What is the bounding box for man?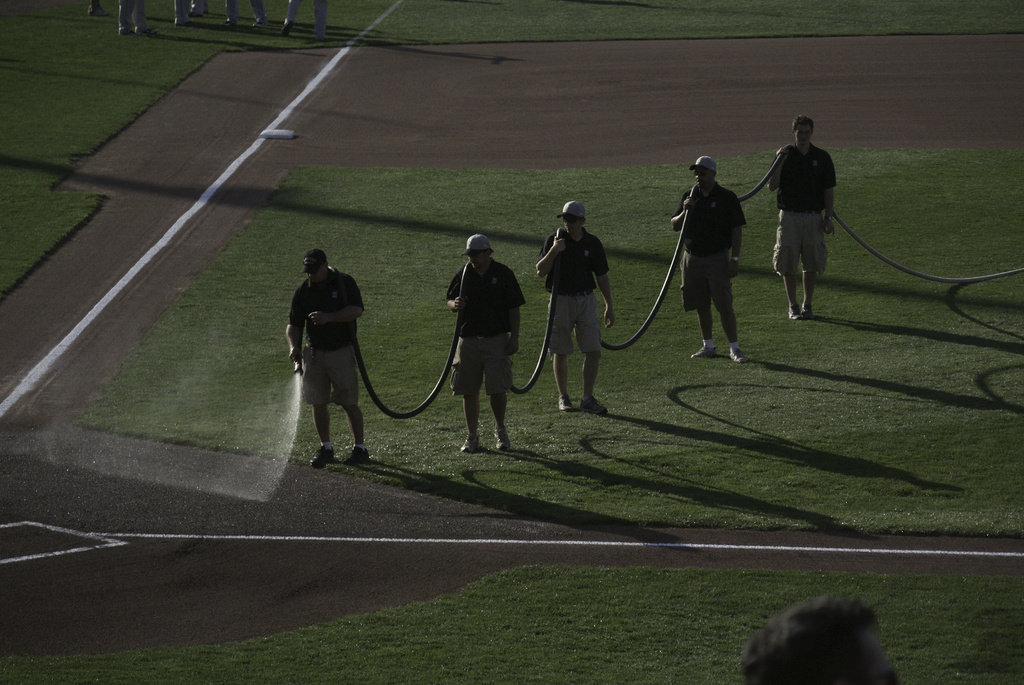
rect(738, 600, 901, 684).
